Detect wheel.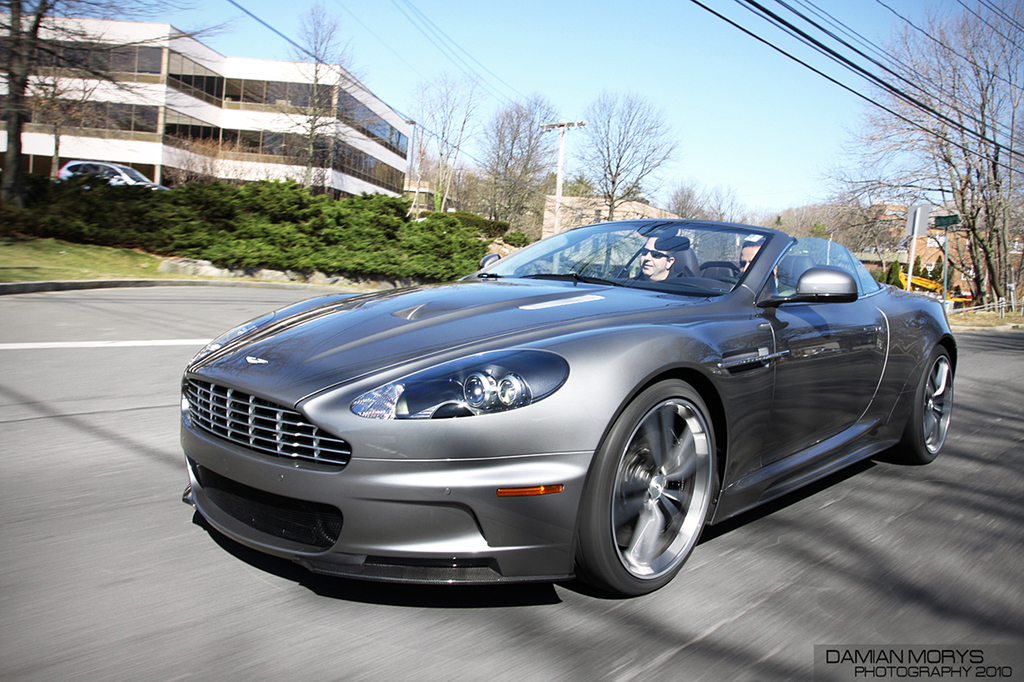
Detected at [x1=572, y1=376, x2=714, y2=600].
